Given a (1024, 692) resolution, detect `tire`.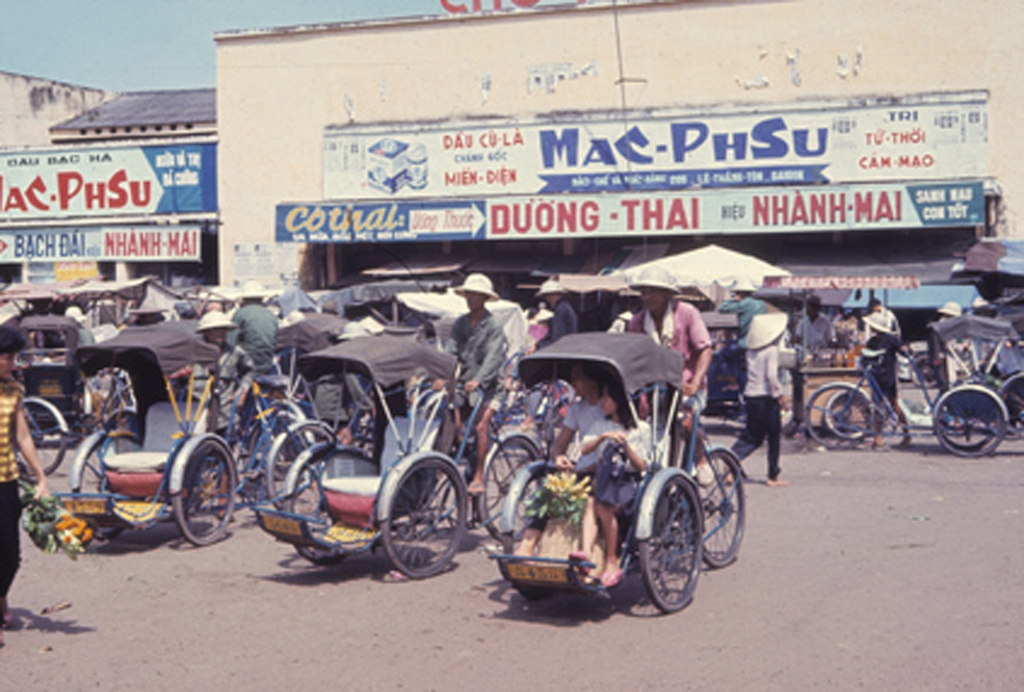
(295, 446, 381, 563).
